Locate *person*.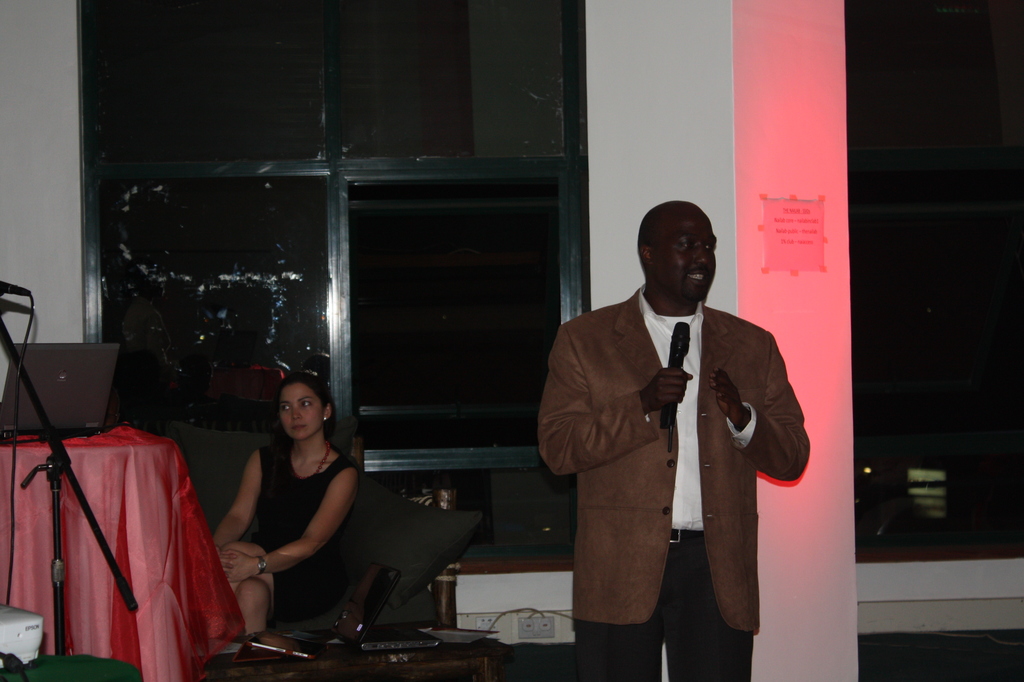
Bounding box: BBox(213, 372, 364, 638).
